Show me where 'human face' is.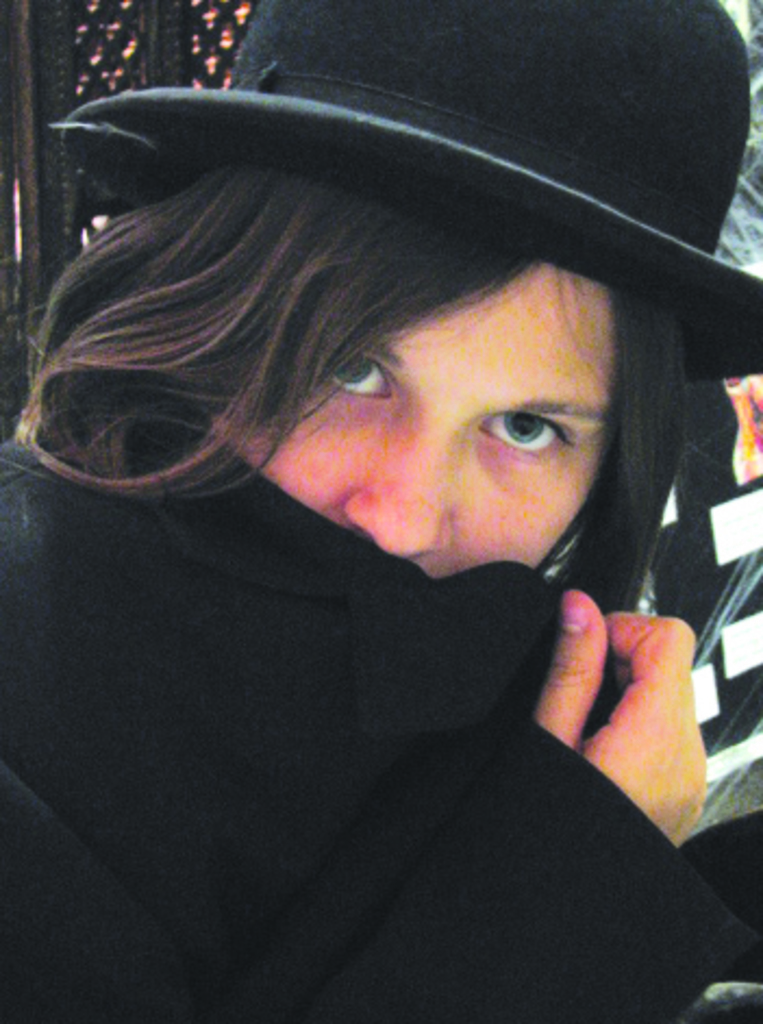
'human face' is at <box>237,259,611,583</box>.
